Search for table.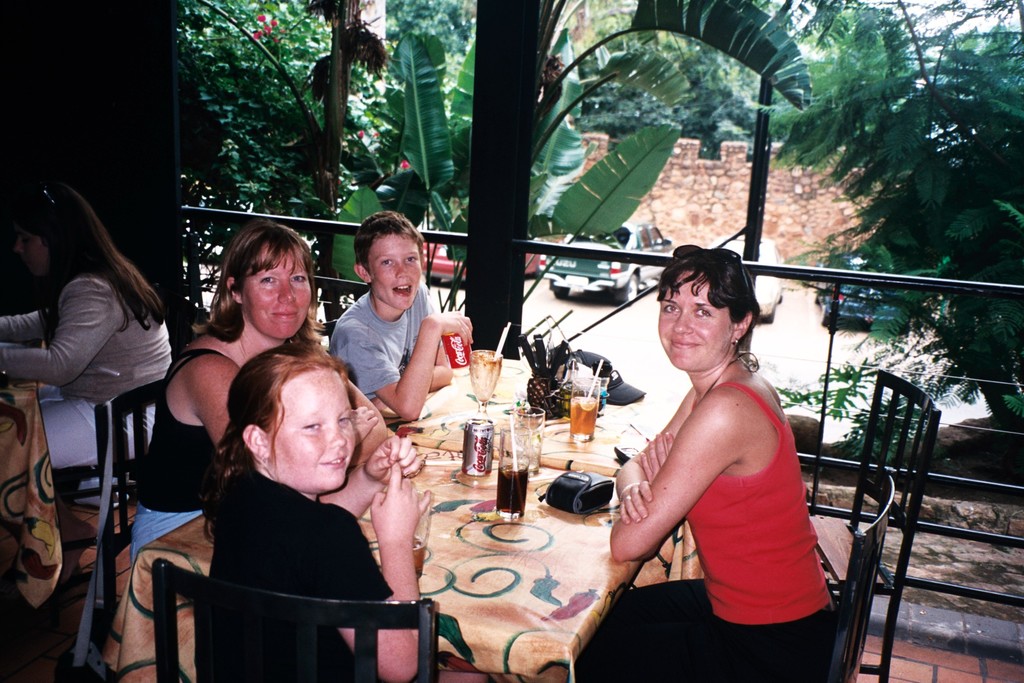
Found at 0:393:90:632.
